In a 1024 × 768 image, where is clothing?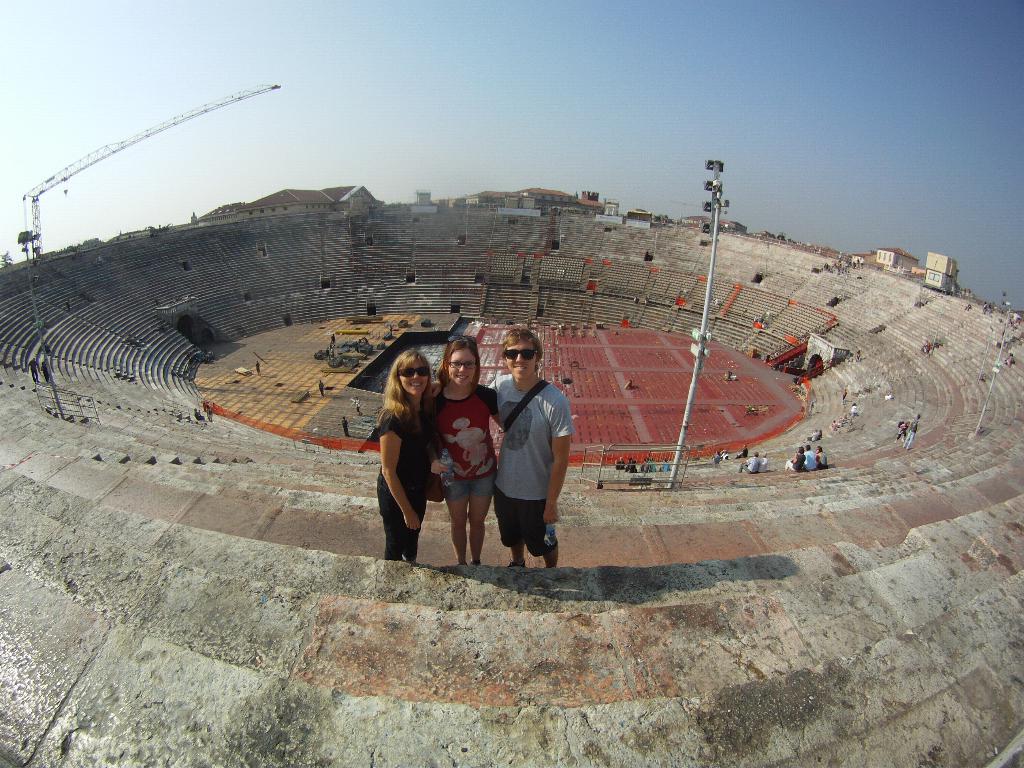
[806,449,812,474].
